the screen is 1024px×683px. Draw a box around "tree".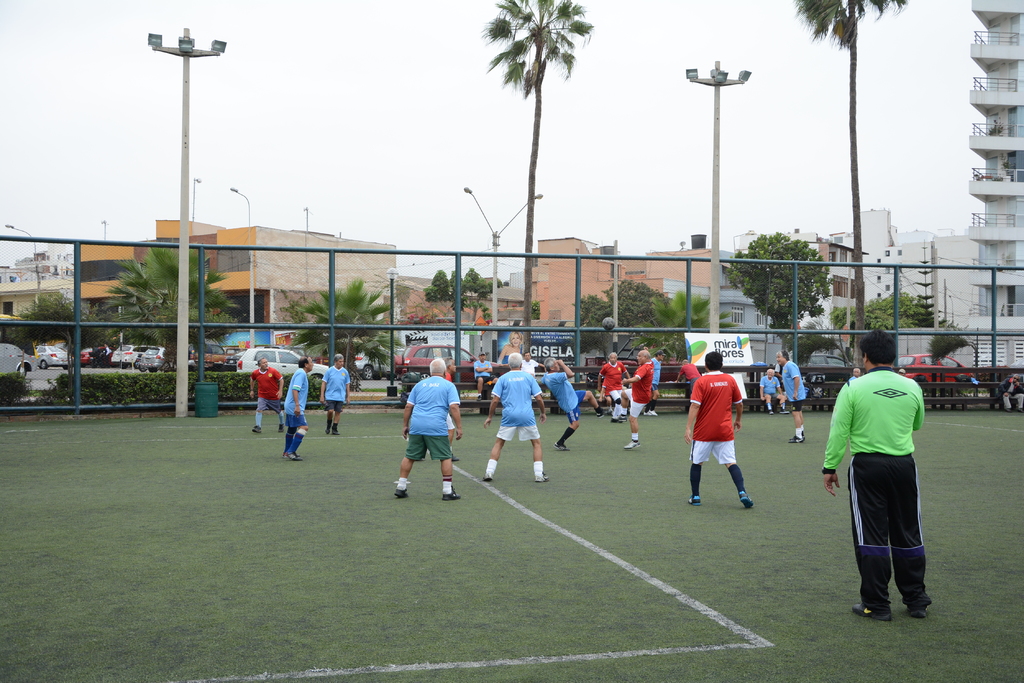
821,305,849,377.
